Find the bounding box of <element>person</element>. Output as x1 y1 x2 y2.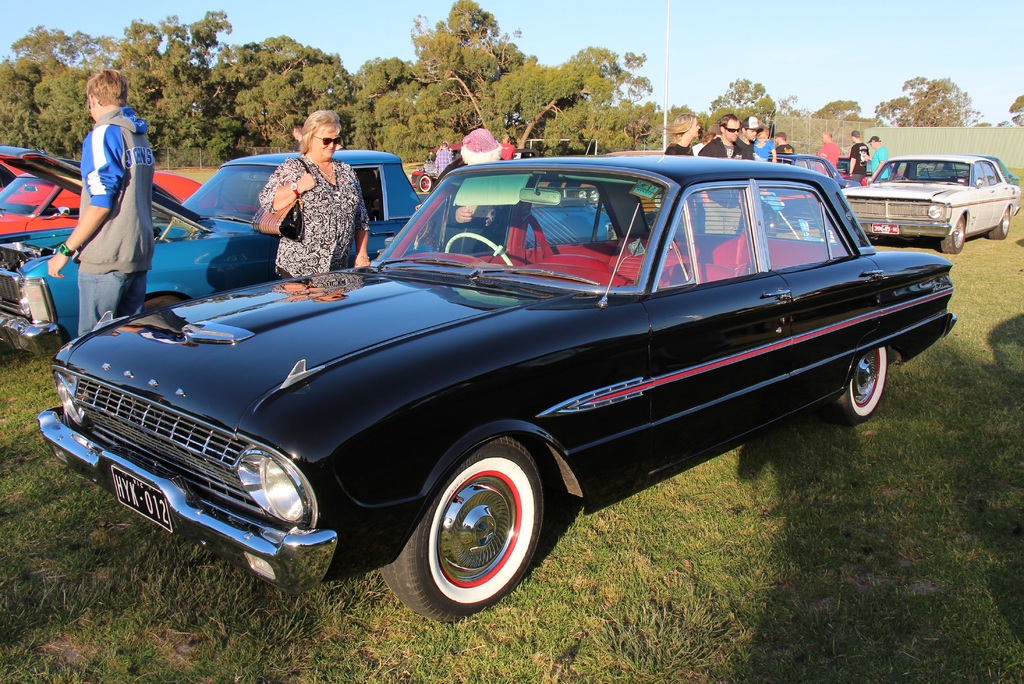
701 112 752 158.
